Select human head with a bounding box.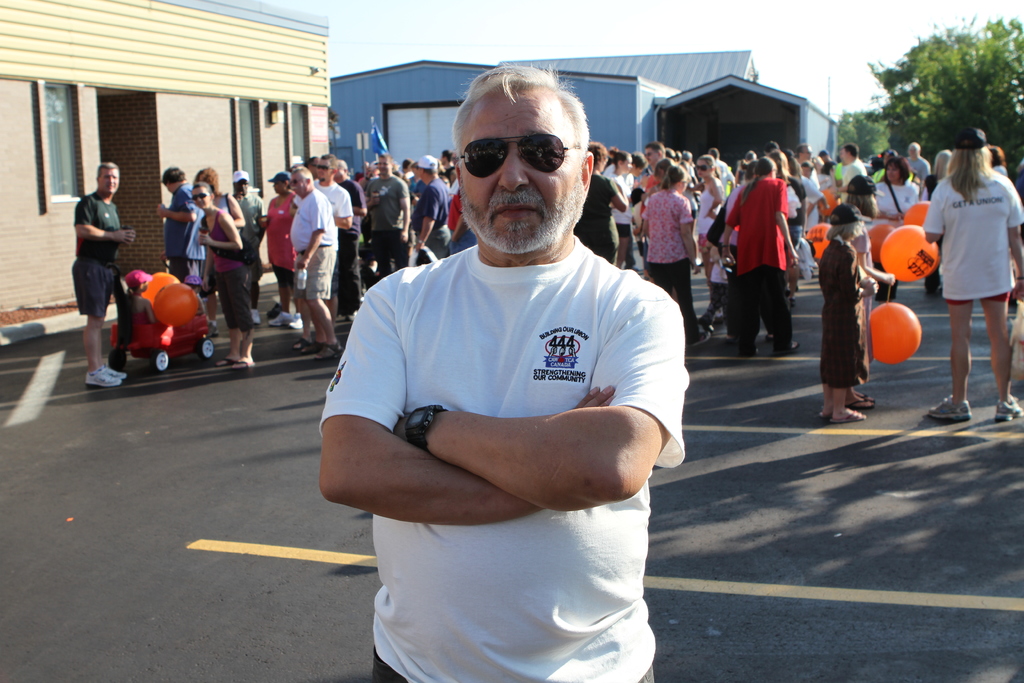
[445, 71, 603, 253].
